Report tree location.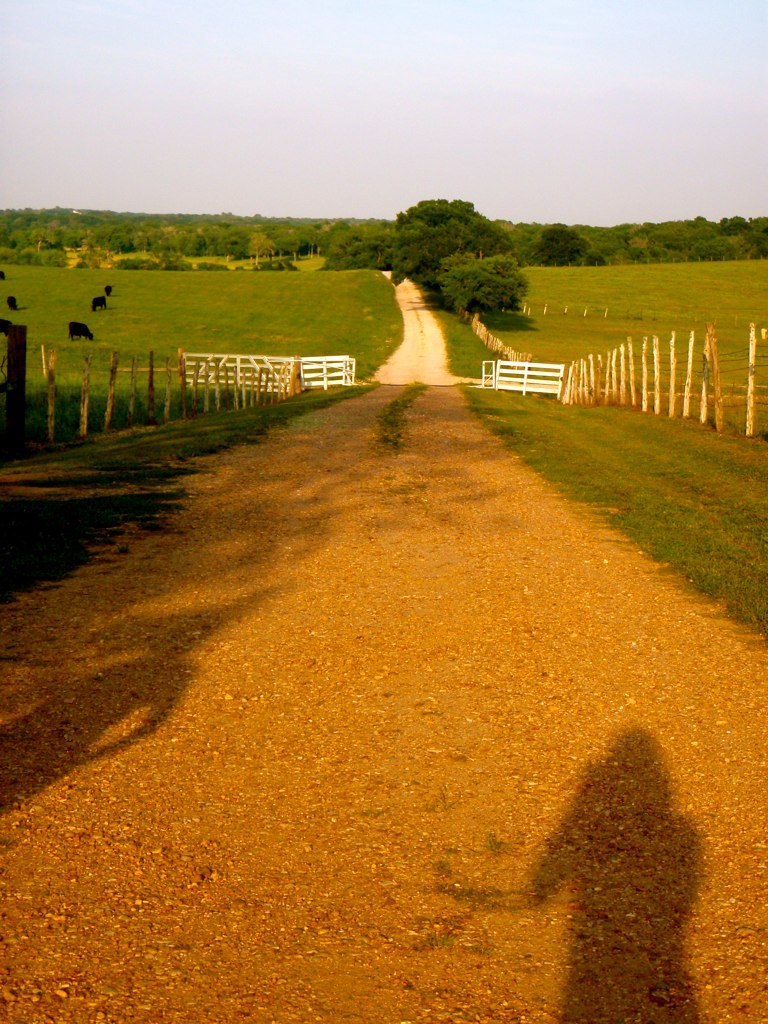
Report: select_region(380, 177, 546, 303).
